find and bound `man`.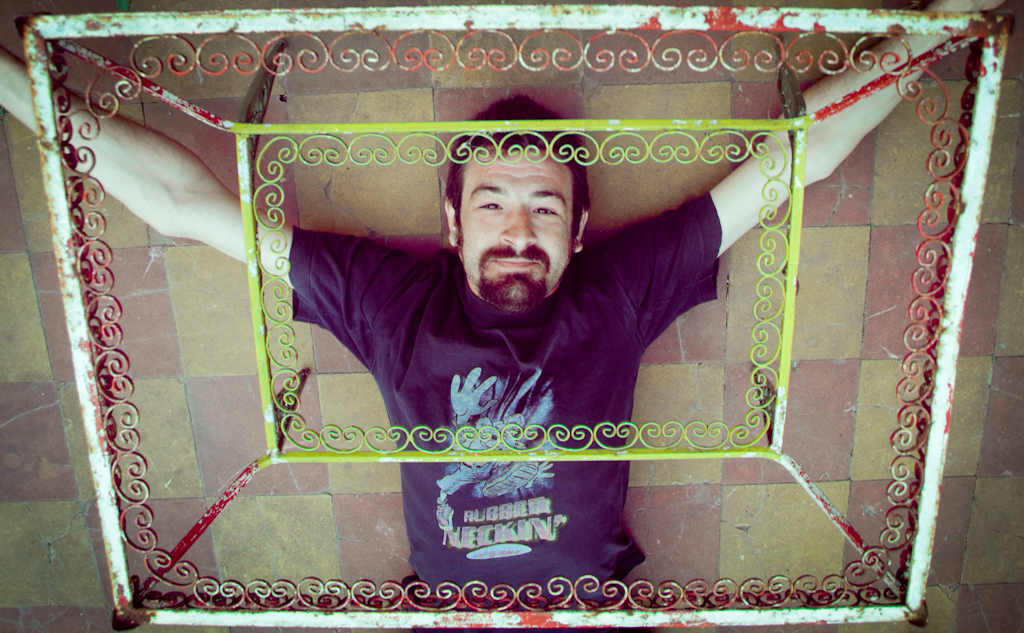
Bound: box(0, 0, 1009, 632).
